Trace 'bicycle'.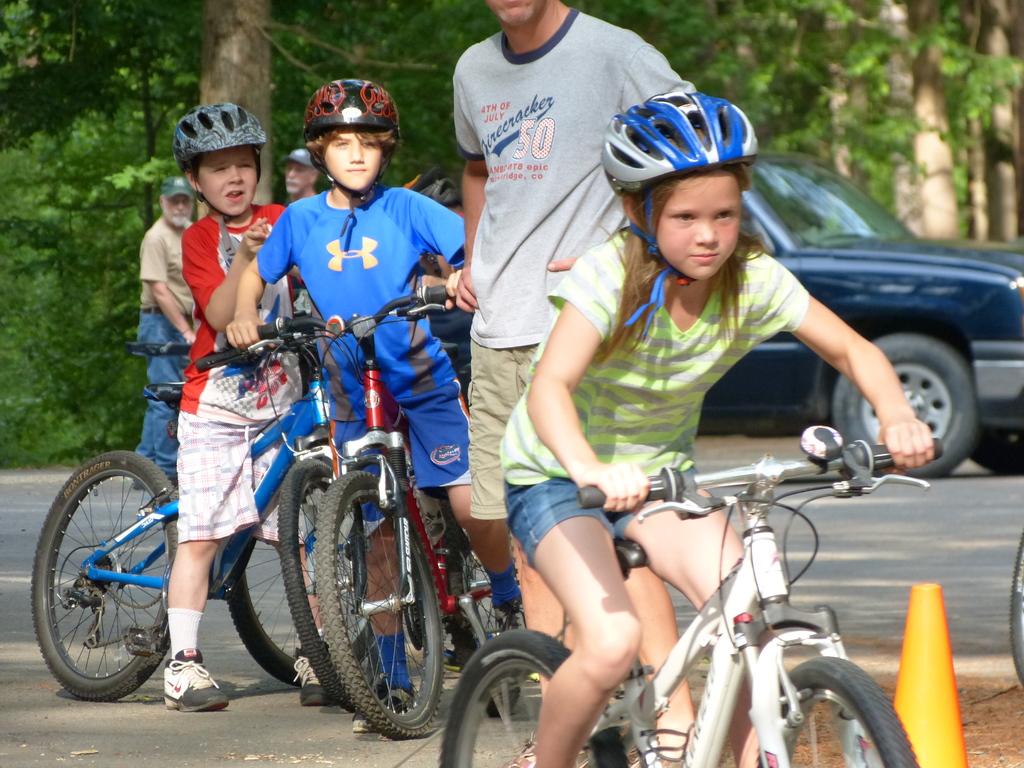
Traced to 242/283/527/742.
